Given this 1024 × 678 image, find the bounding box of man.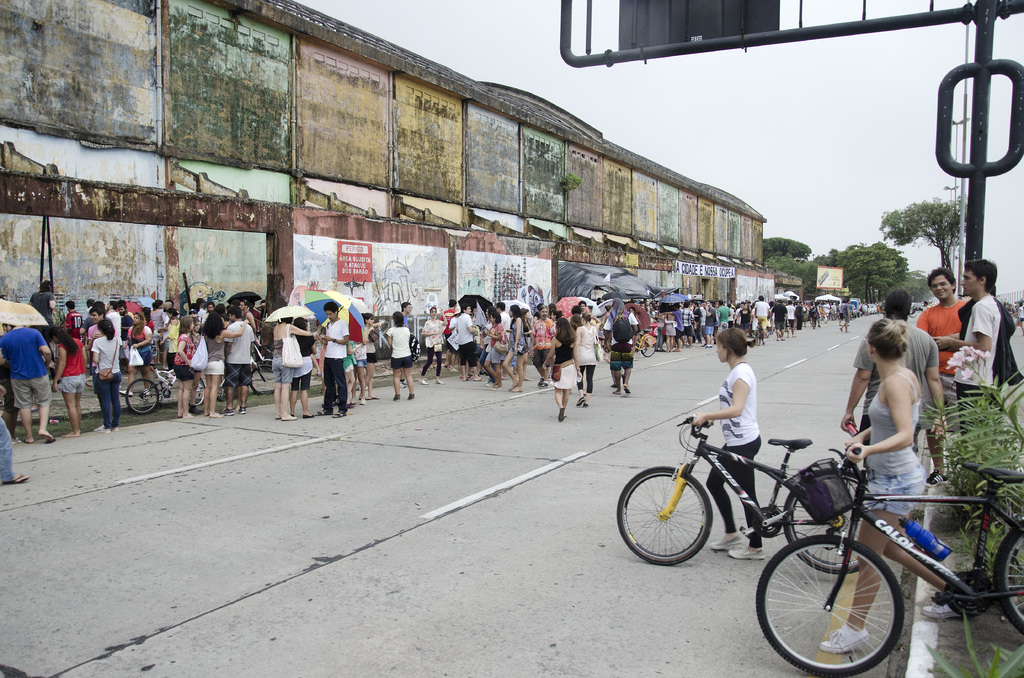
BBox(691, 298, 705, 344).
